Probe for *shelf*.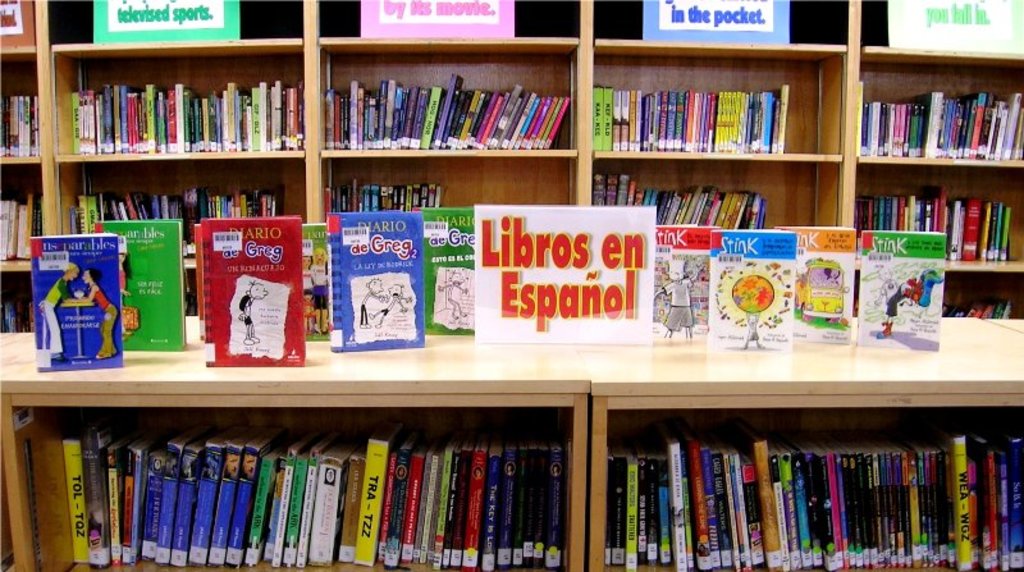
Probe result: left=314, top=152, right=586, bottom=232.
